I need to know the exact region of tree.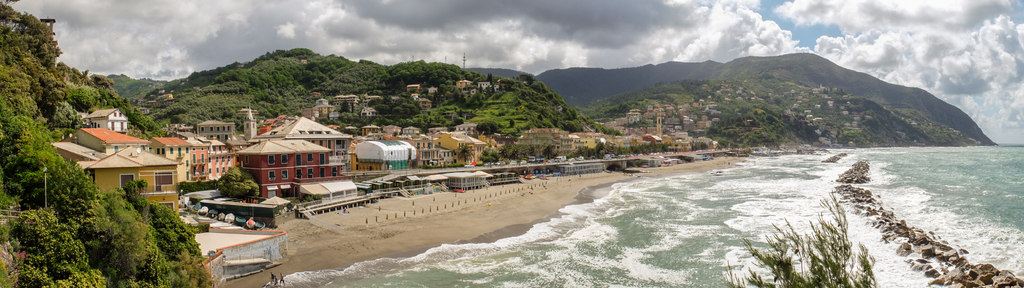
Region: <bbox>0, 0, 193, 287</bbox>.
